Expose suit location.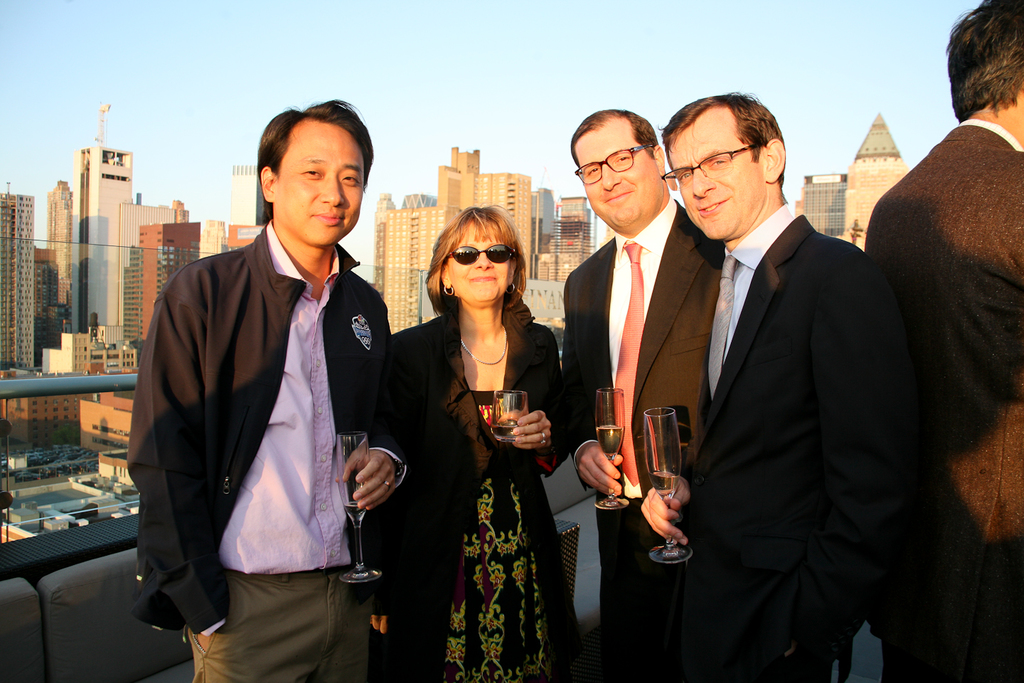
Exposed at 676,71,921,682.
